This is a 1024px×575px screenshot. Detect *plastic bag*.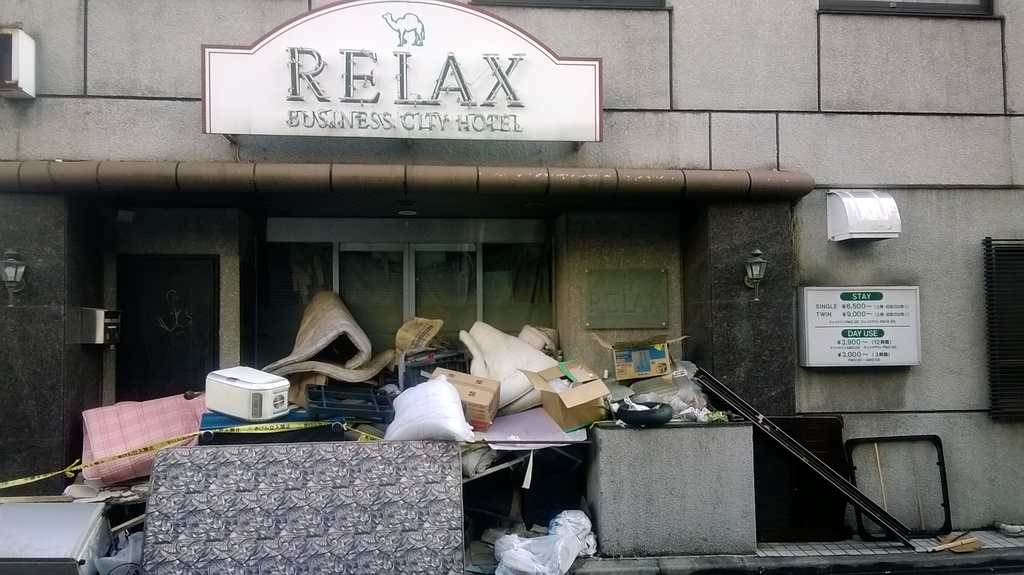
<bbox>384, 372, 472, 444</bbox>.
